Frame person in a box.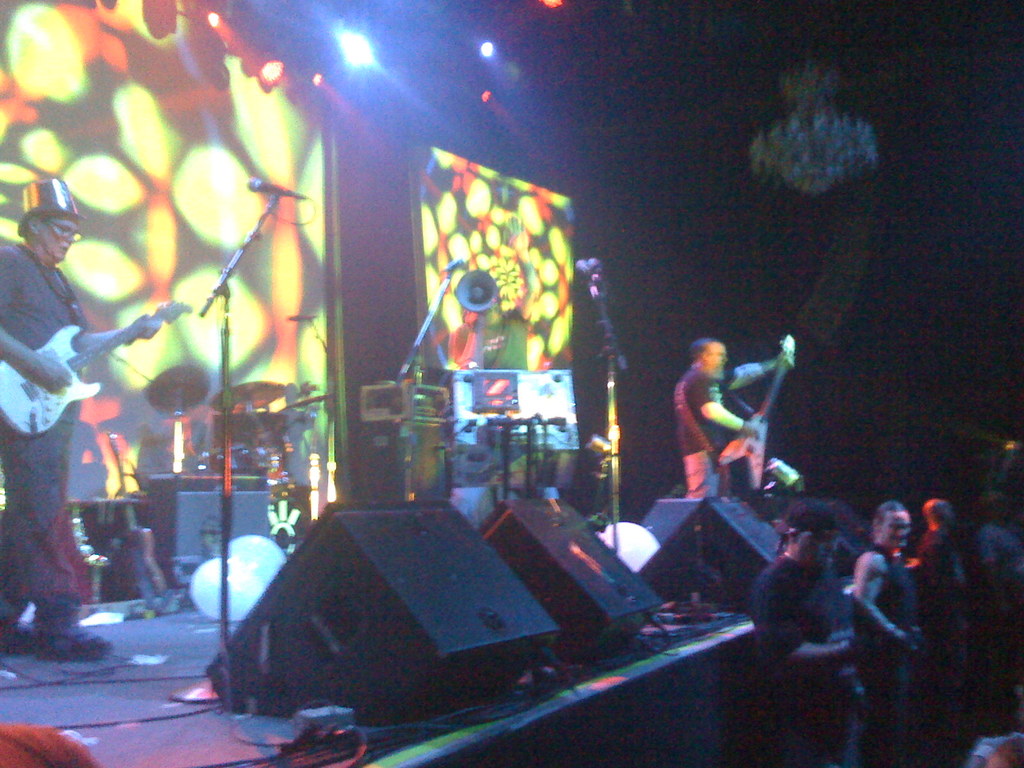
Rect(757, 493, 867, 767).
